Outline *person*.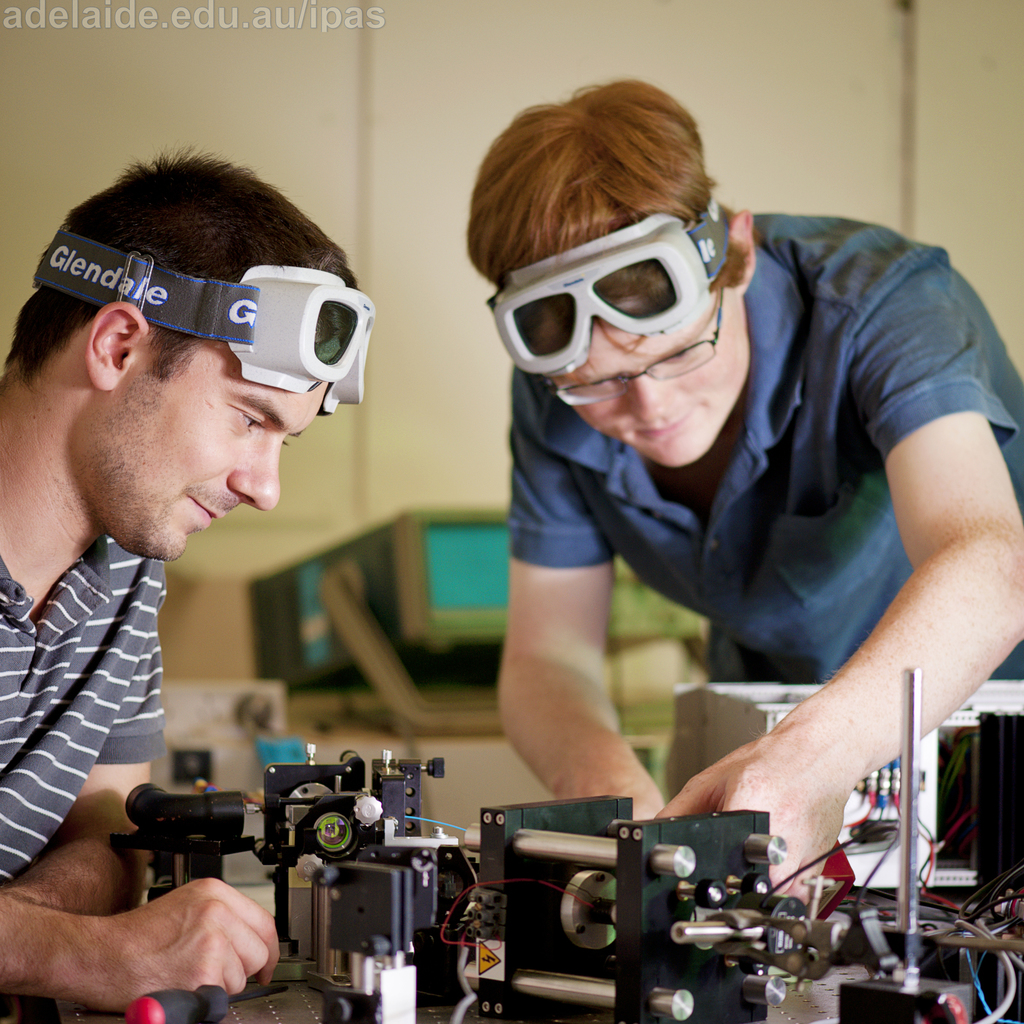
Outline: region(381, 65, 982, 924).
